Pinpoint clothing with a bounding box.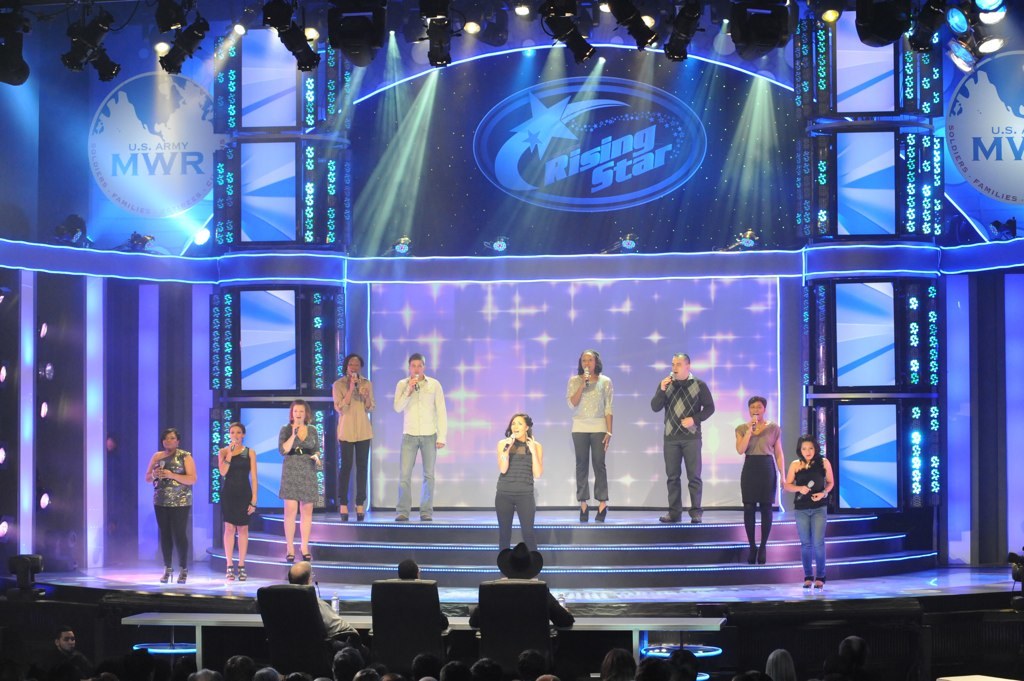
bbox(213, 444, 261, 542).
